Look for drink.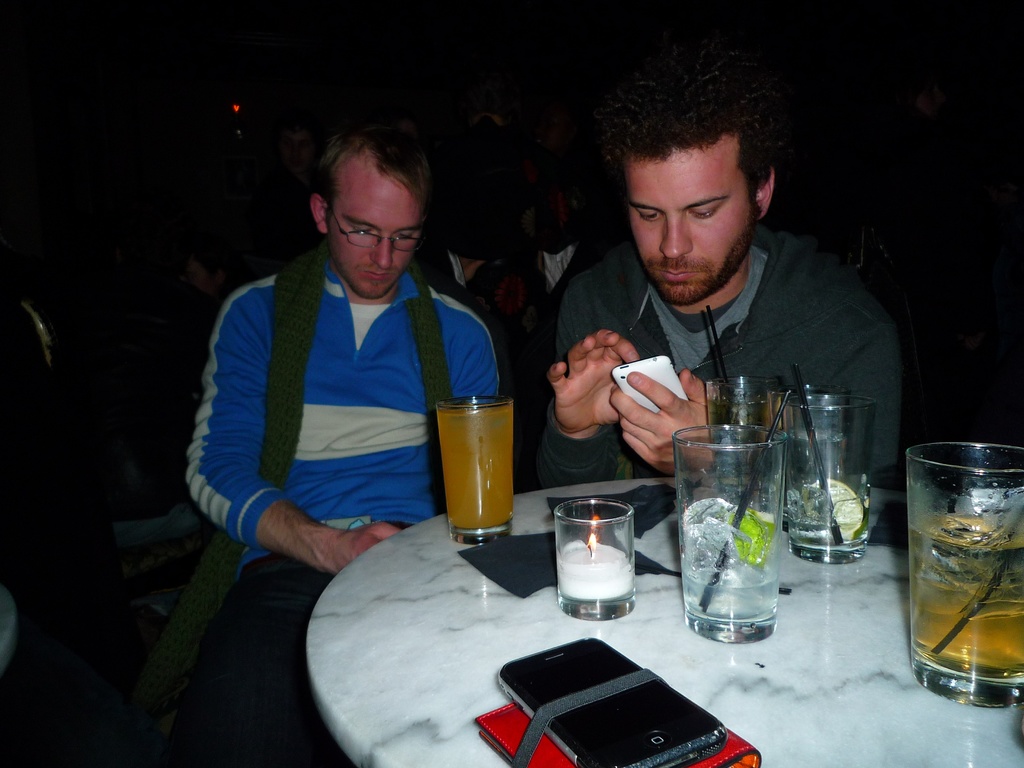
Found: x1=433, y1=402, x2=514, y2=531.
